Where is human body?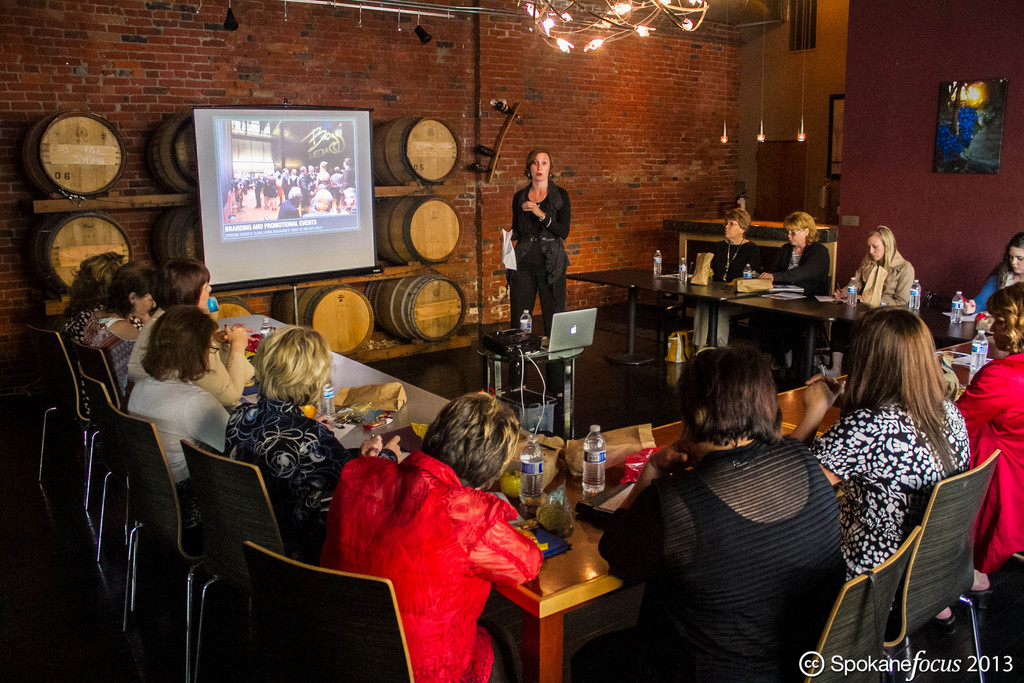
rect(755, 212, 832, 295).
